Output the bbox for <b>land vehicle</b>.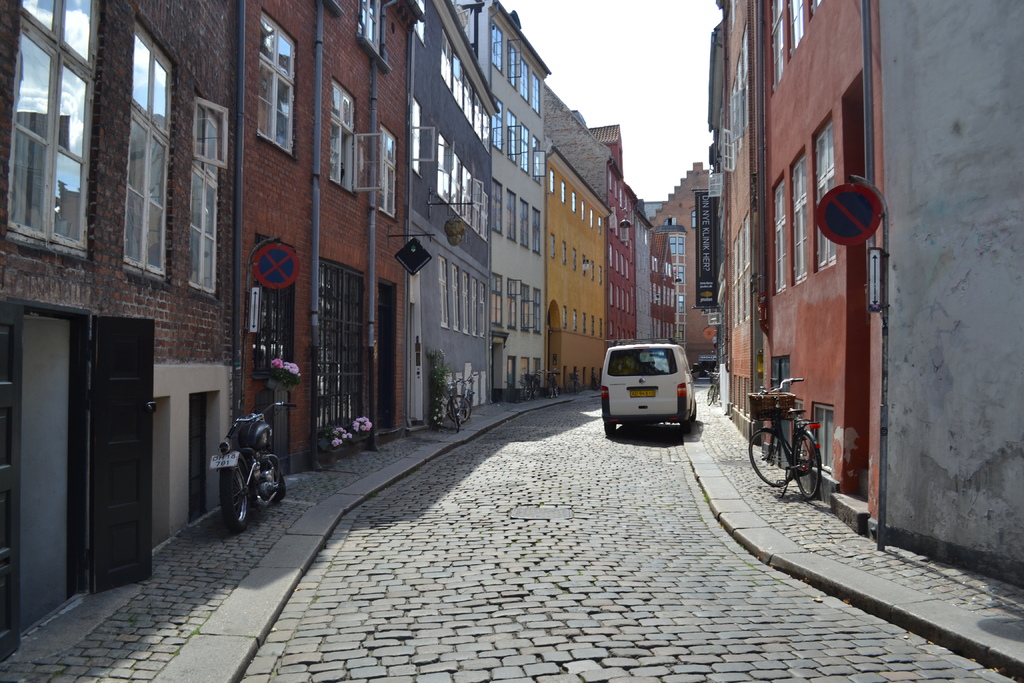
Rect(207, 398, 296, 536).
